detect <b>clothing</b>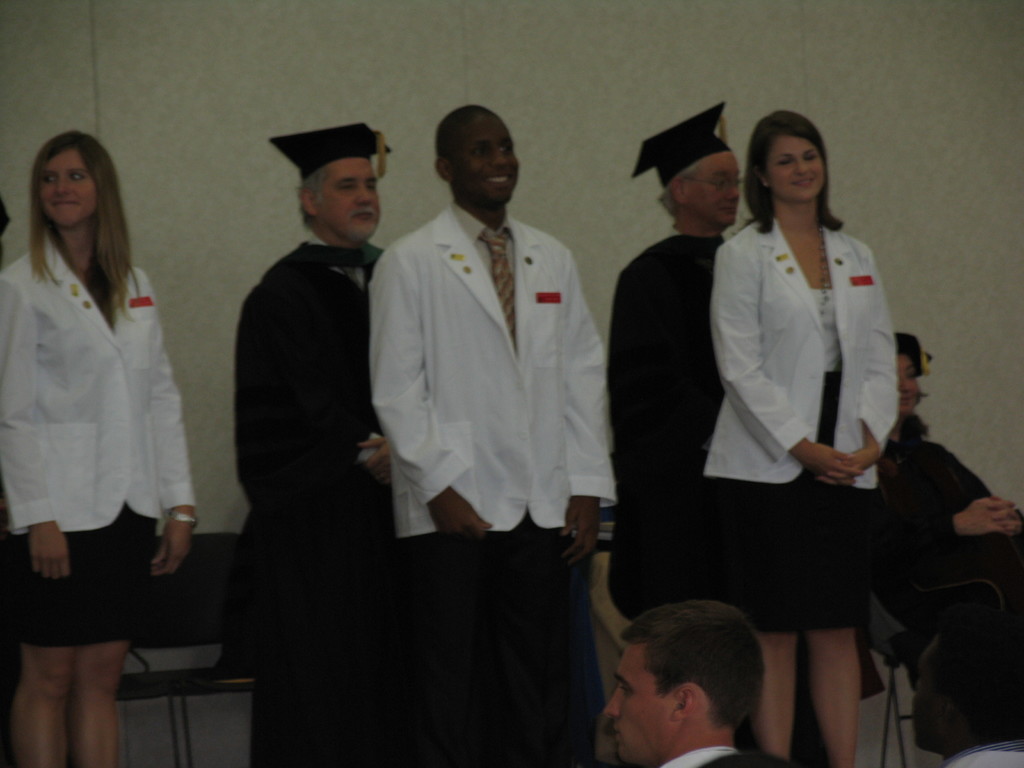
(868, 424, 1018, 611)
